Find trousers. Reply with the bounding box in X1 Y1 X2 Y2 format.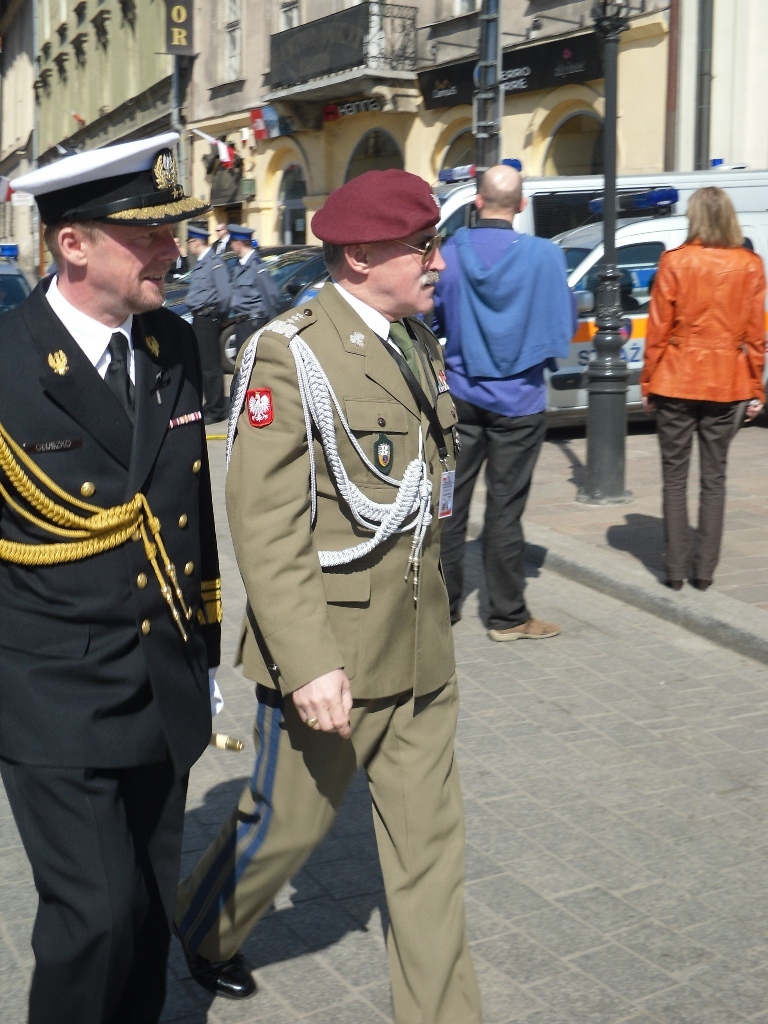
650 393 743 584.
